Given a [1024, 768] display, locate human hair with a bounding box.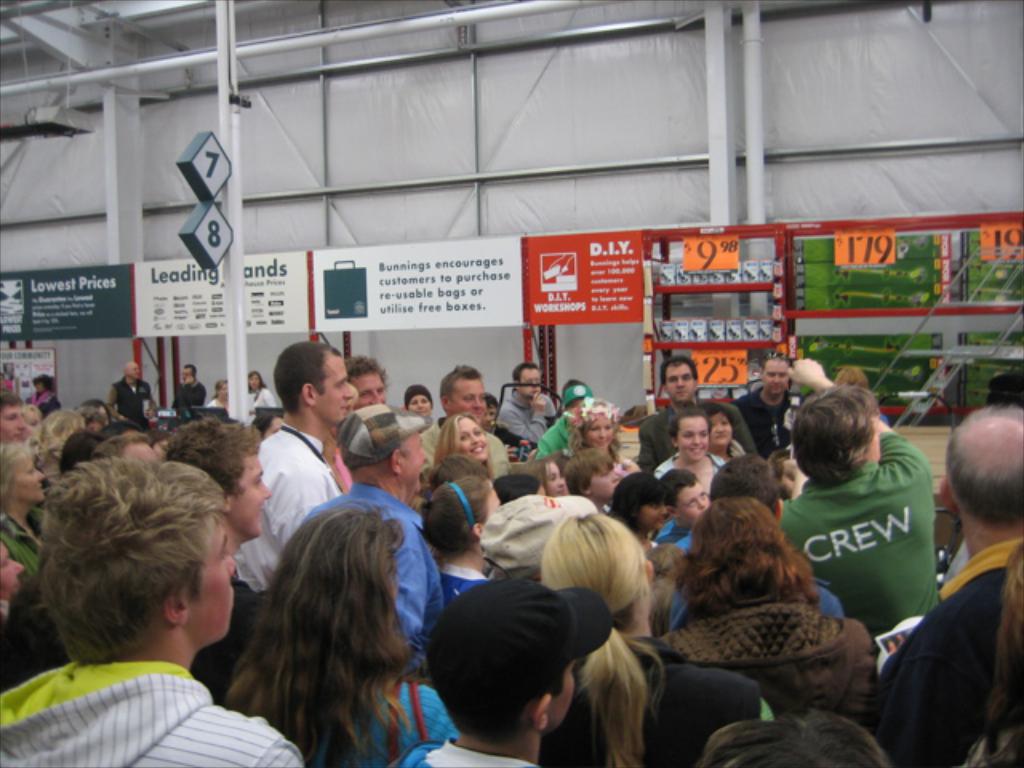
Located: <box>662,355,698,387</box>.
